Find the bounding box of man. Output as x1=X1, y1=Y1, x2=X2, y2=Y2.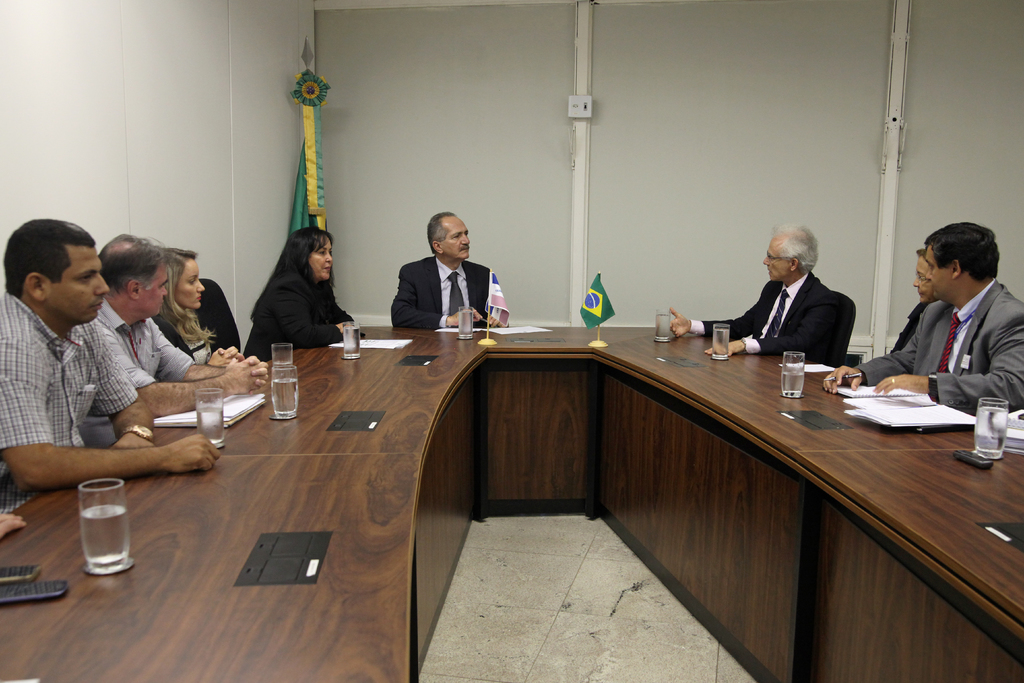
x1=388, y1=211, x2=497, y2=335.
